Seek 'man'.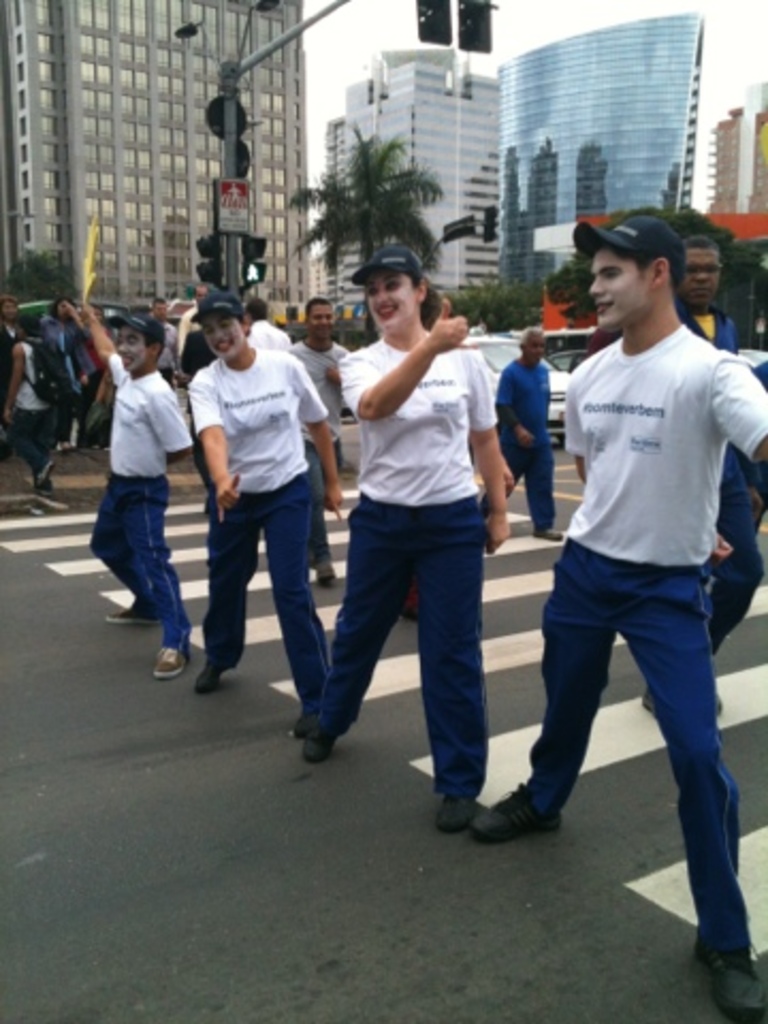
x1=486, y1=311, x2=557, y2=546.
